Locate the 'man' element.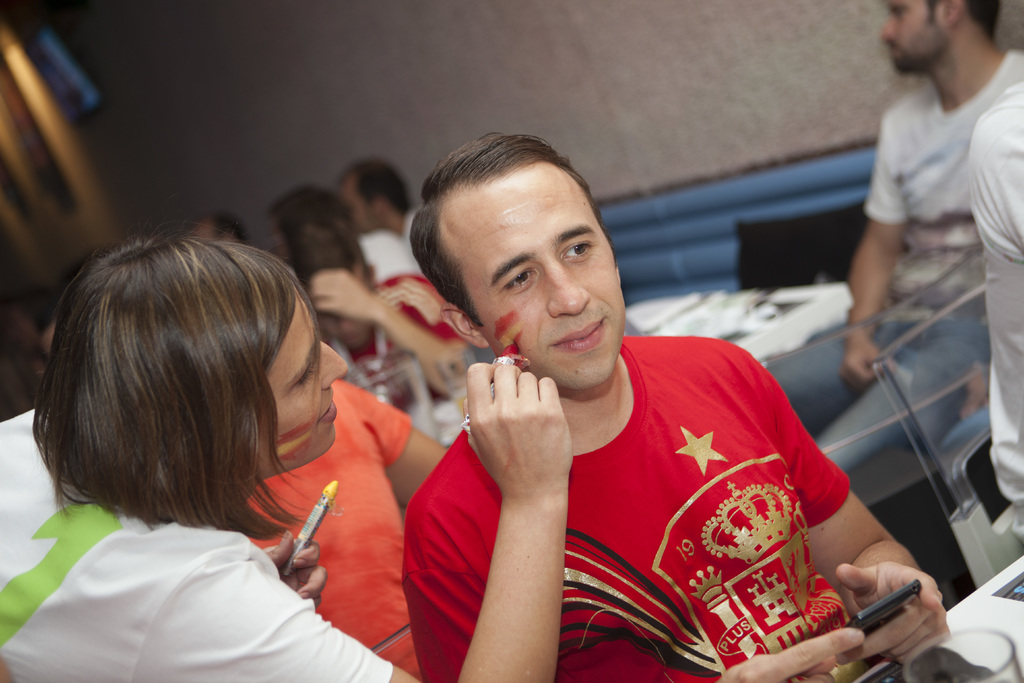
Element bbox: 766, 0, 1023, 503.
